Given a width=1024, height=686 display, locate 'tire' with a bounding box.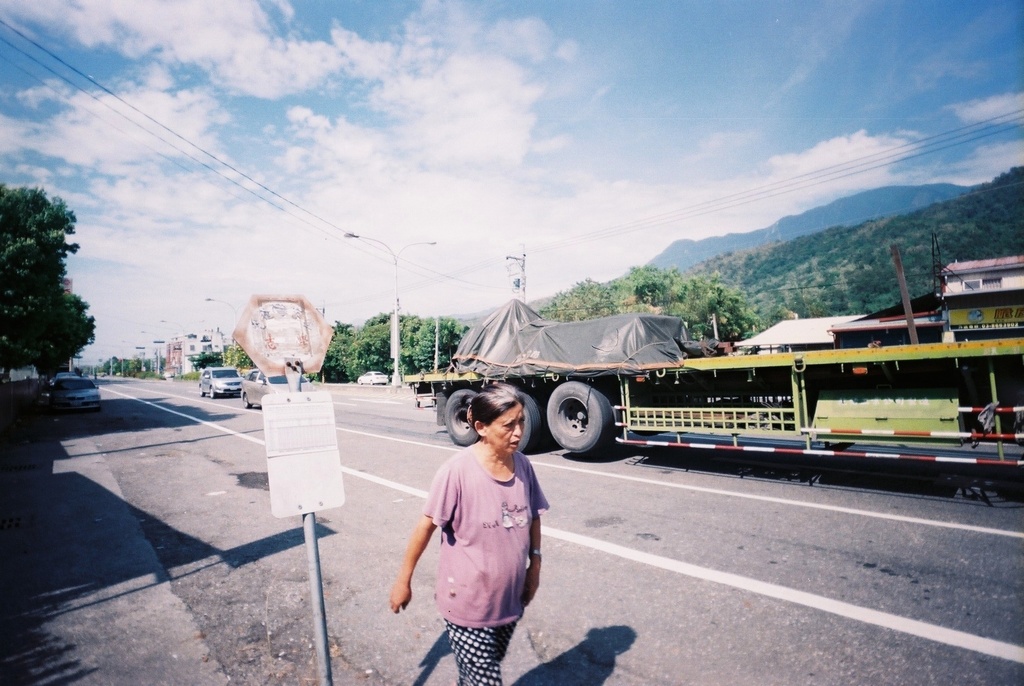
Located: (239,390,253,409).
